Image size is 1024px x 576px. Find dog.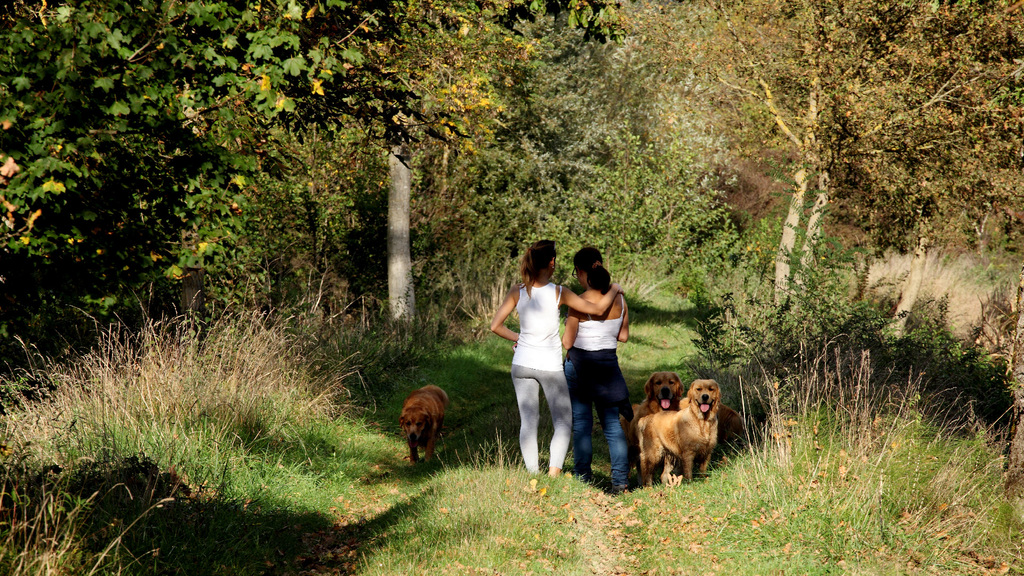
Rect(616, 372, 684, 468).
